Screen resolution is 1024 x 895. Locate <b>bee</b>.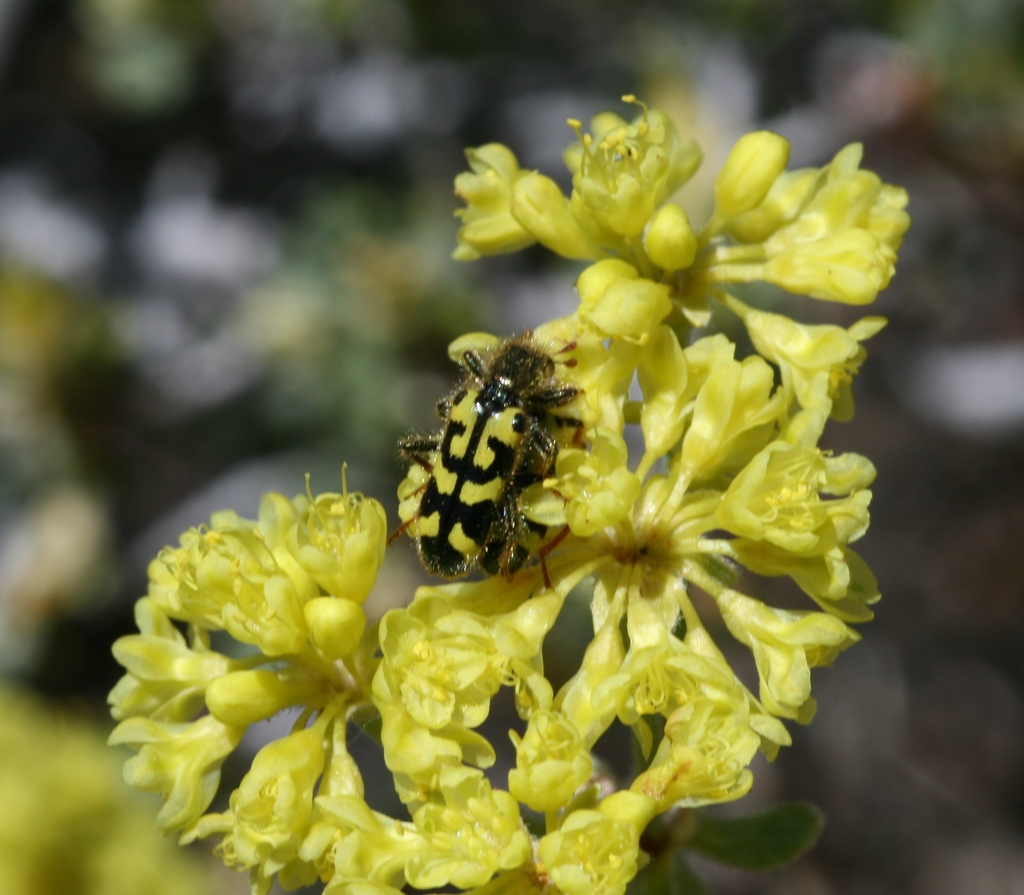
crop(397, 313, 596, 598).
